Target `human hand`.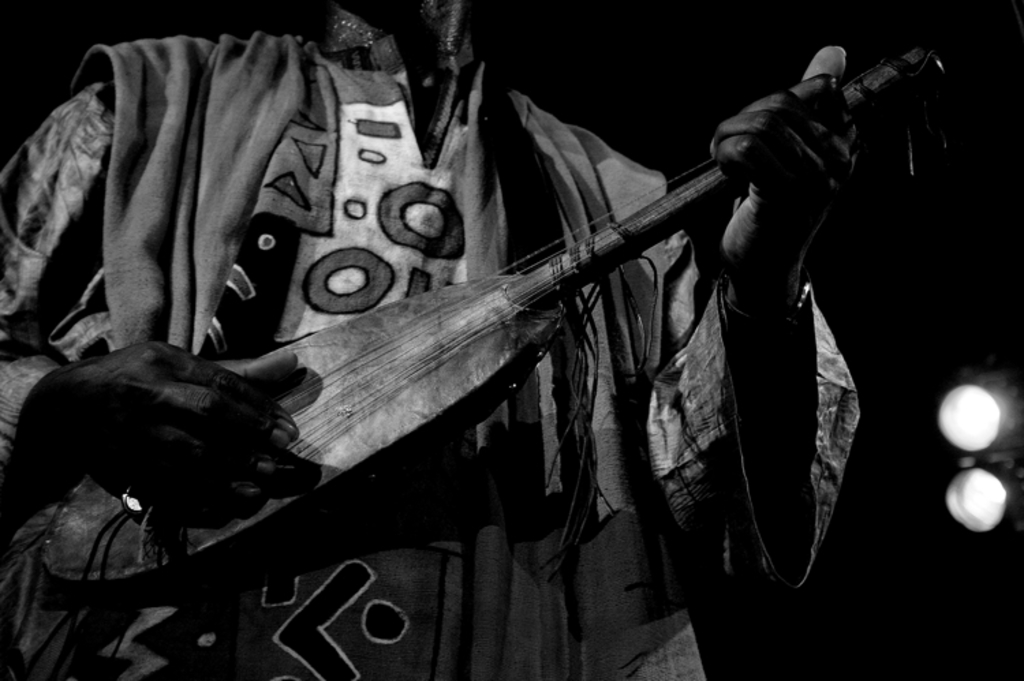
Target region: (left=26, top=340, right=302, bottom=521).
